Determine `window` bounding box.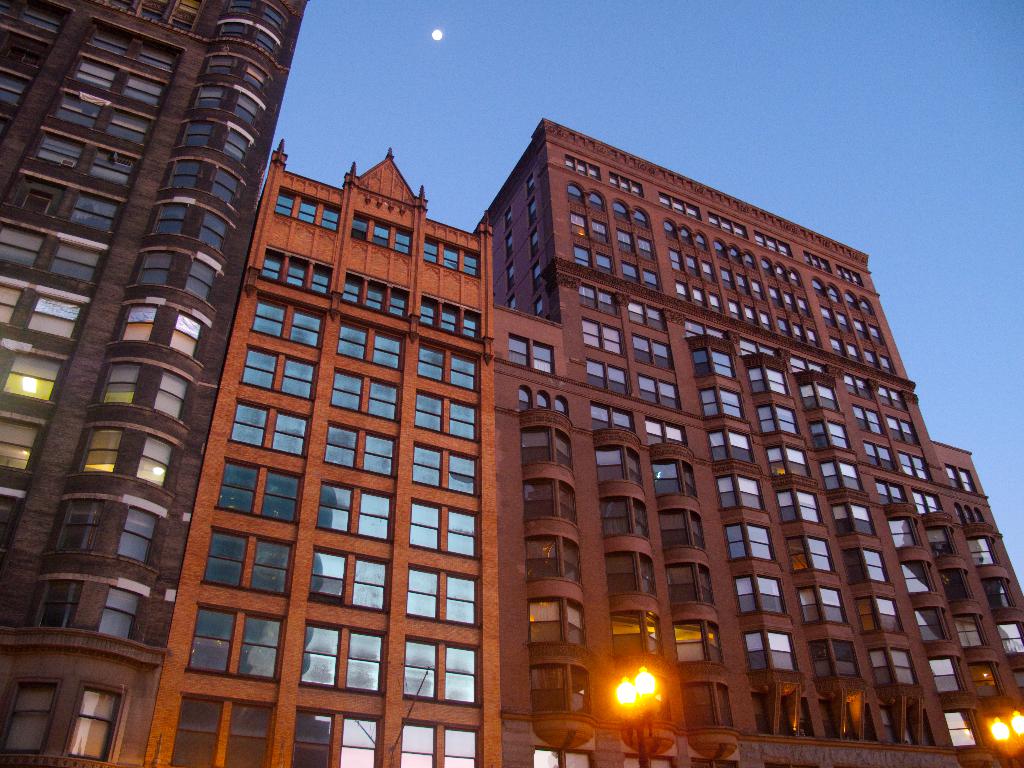
Determined: 643:412:689:449.
